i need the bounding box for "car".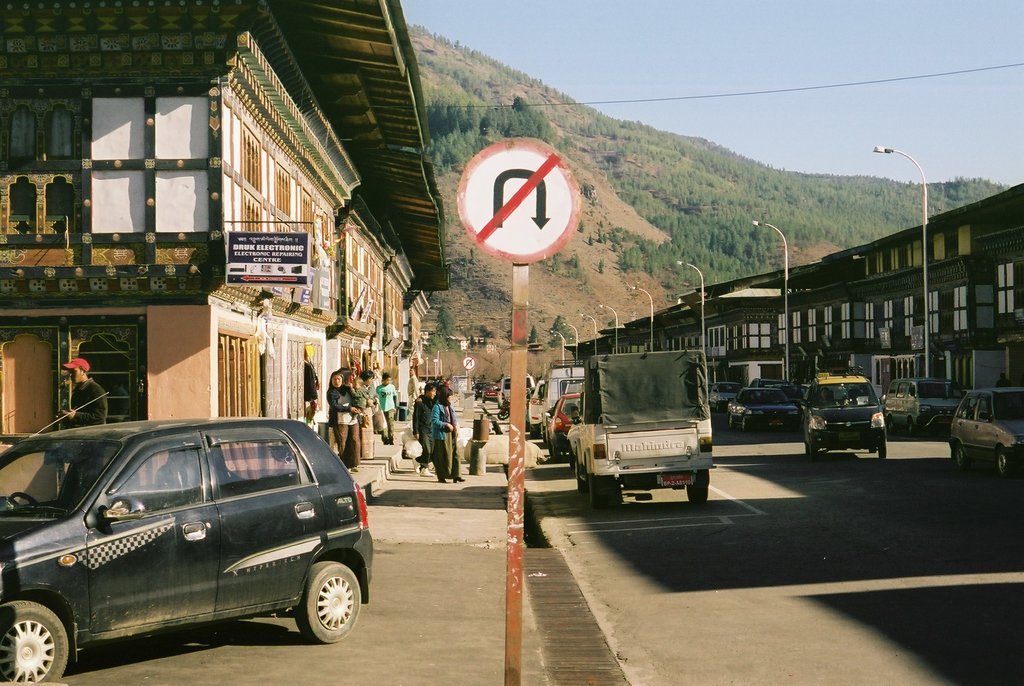
Here it is: {"left": 524, "top": 380, "right": 550, "bottom": 436}.
